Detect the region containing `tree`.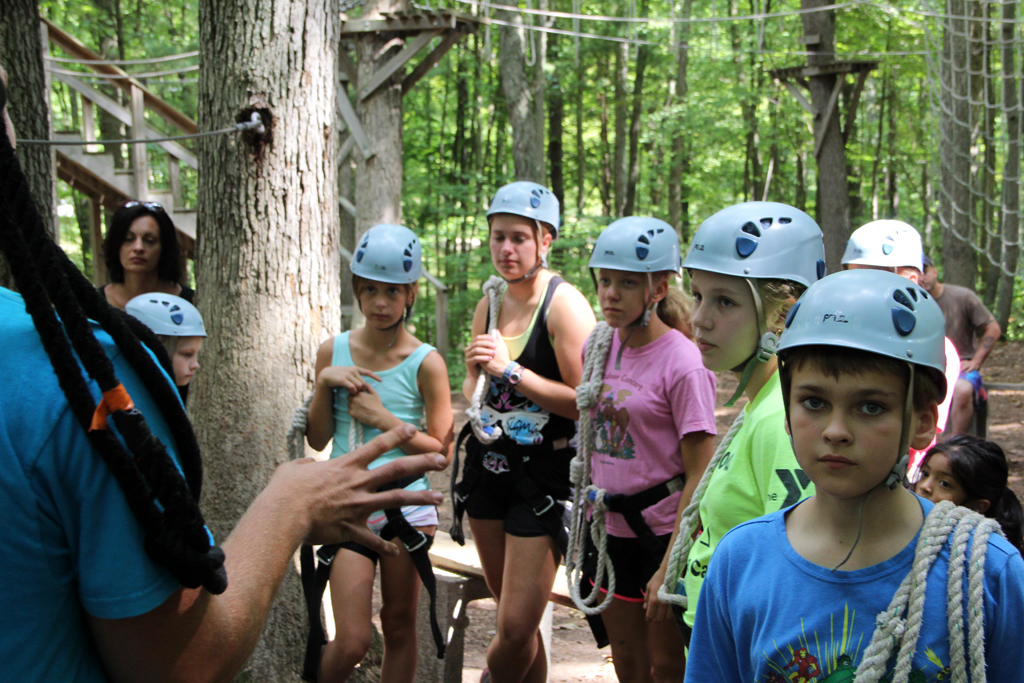
region(358, 0, 444, 455).
